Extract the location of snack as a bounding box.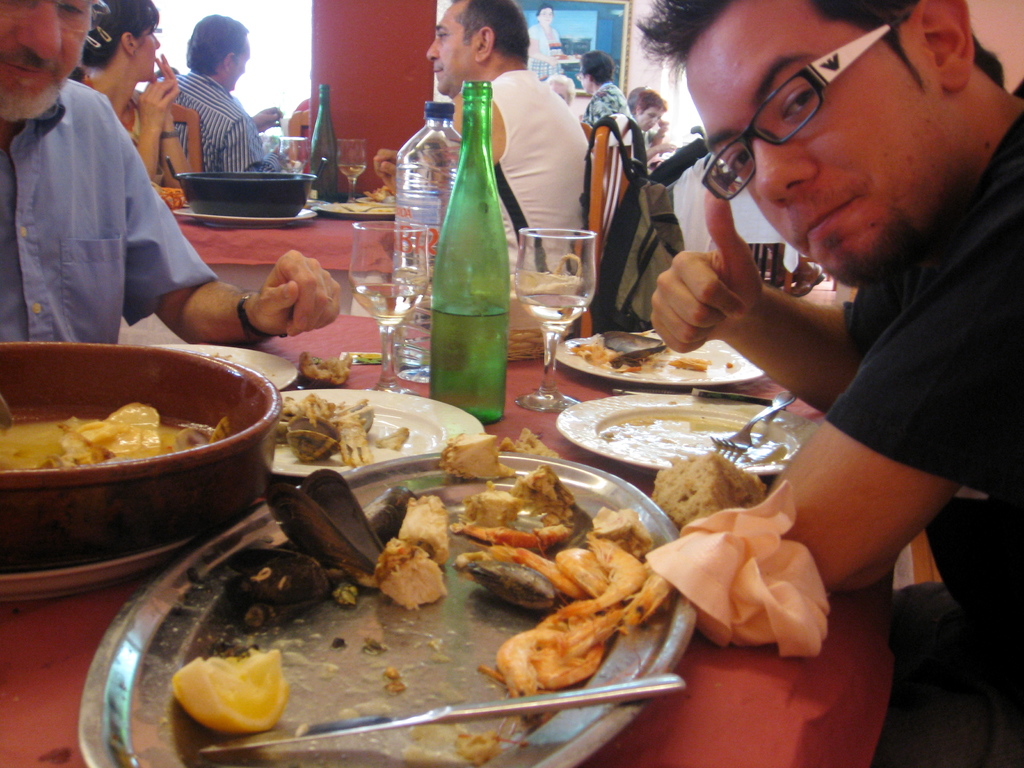
438, 428, 517, 478.
